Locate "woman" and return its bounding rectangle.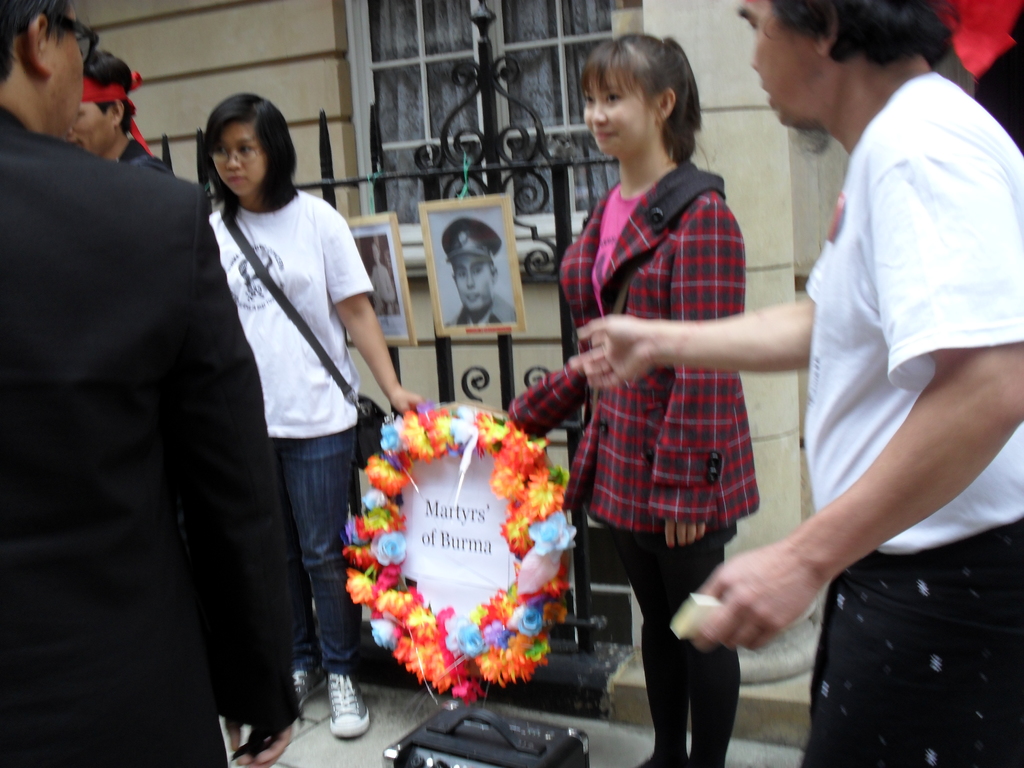
x1=500, y1=32, x2=750, y2=767.
